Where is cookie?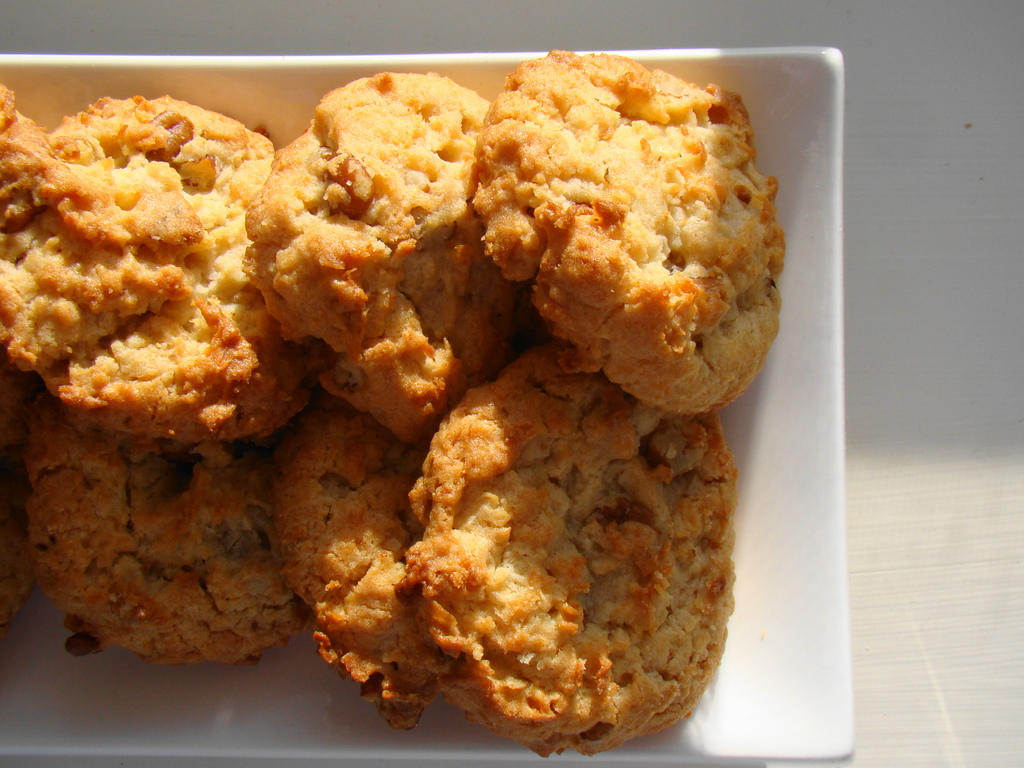
rect(472, 47, 787, 416).
